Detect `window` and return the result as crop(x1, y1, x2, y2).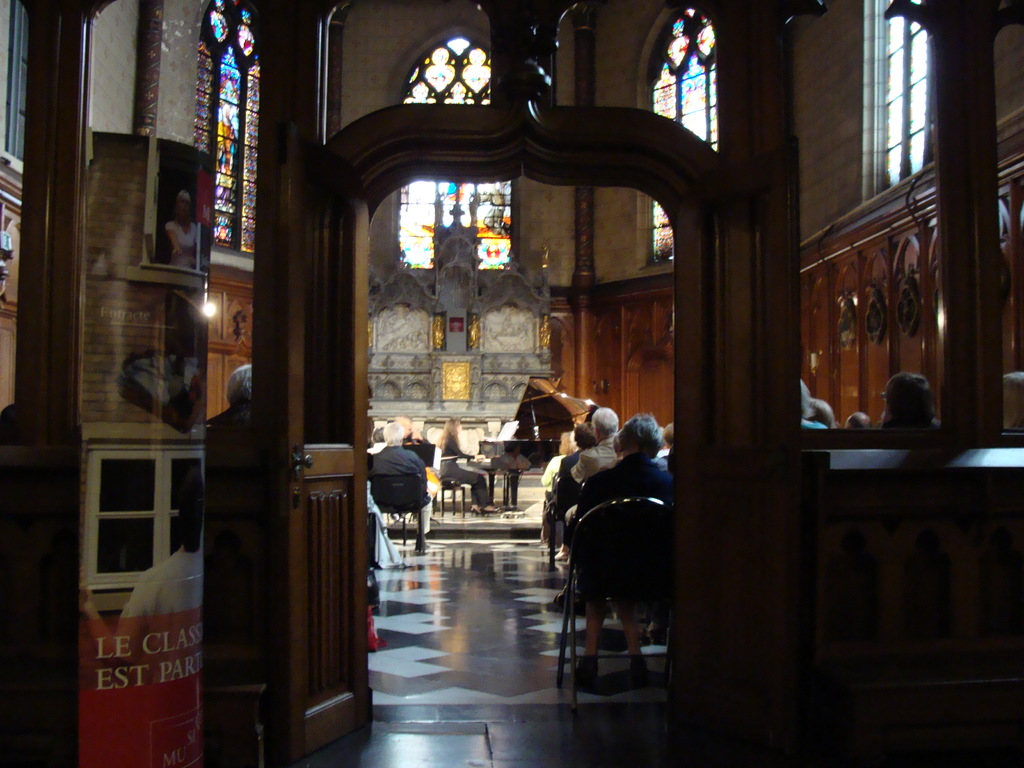
crop(193, 0, 277, 262).
